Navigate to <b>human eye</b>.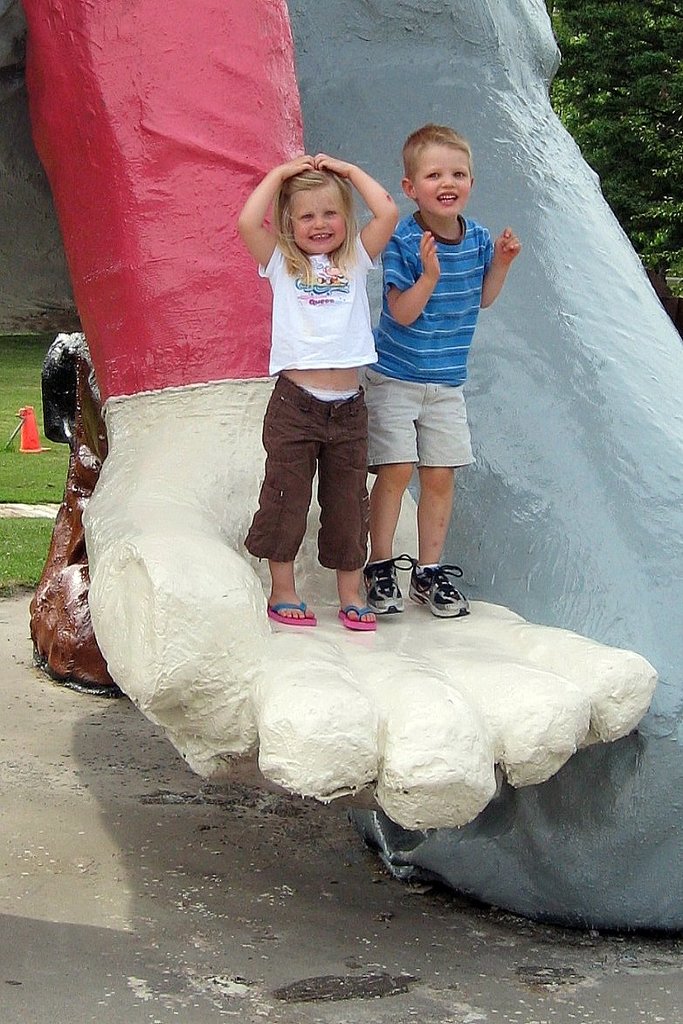
Navigation target: <box>323,209,337,217</box>.
